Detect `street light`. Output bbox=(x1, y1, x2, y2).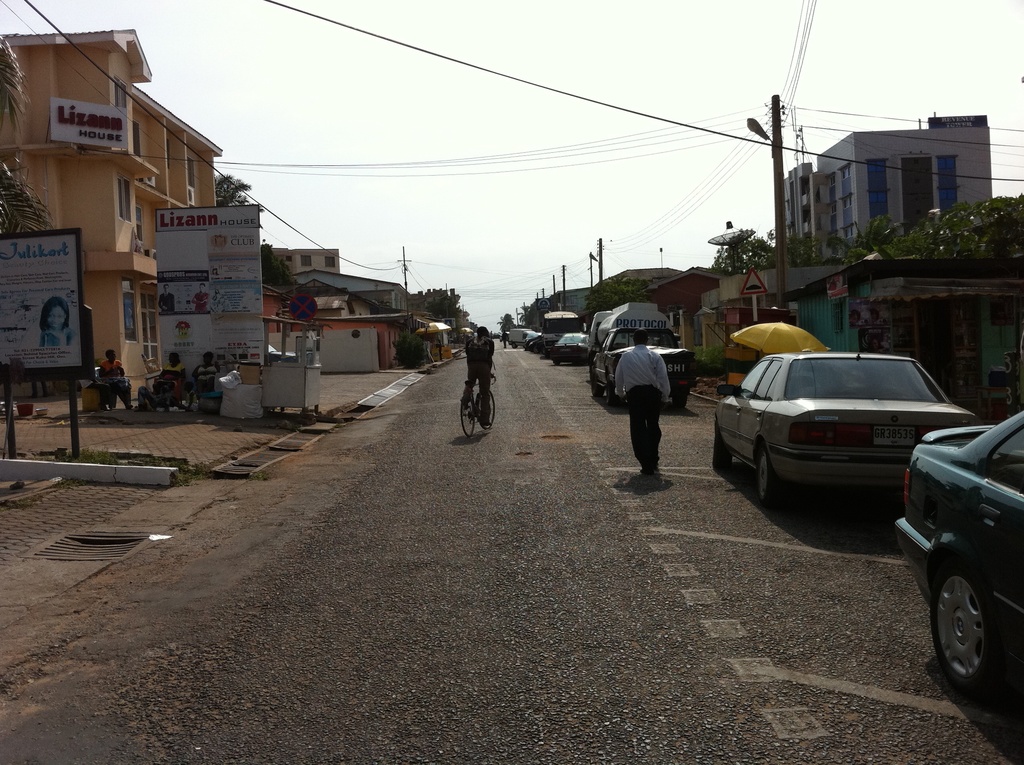
bbox=(743, 95, 785, 321).
